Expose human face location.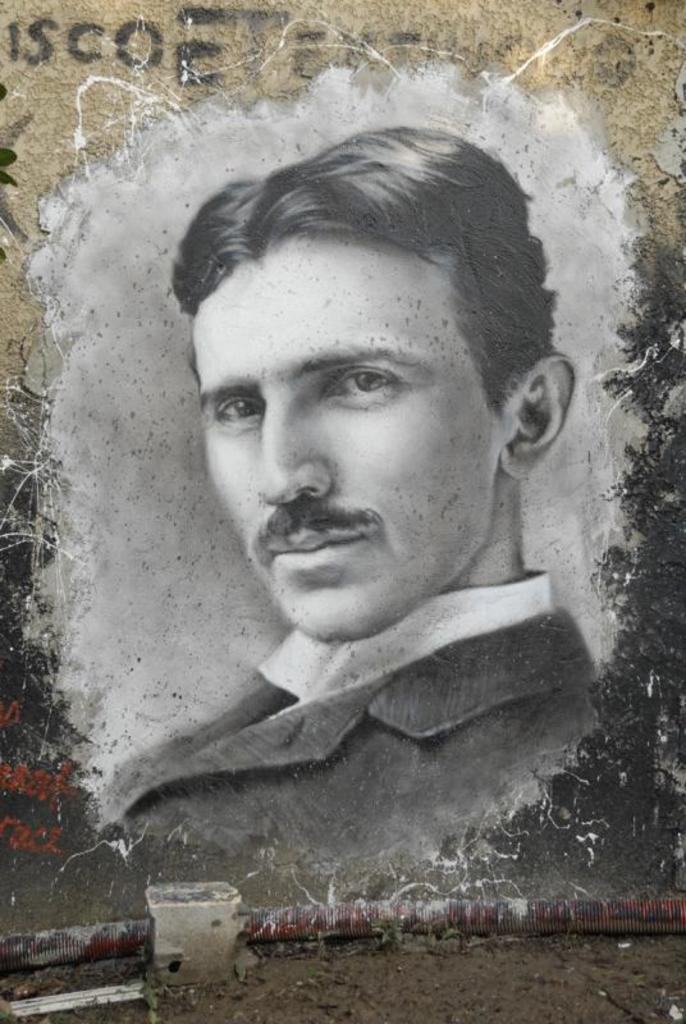
Exposed at detection(188, 232, 503, 644).
